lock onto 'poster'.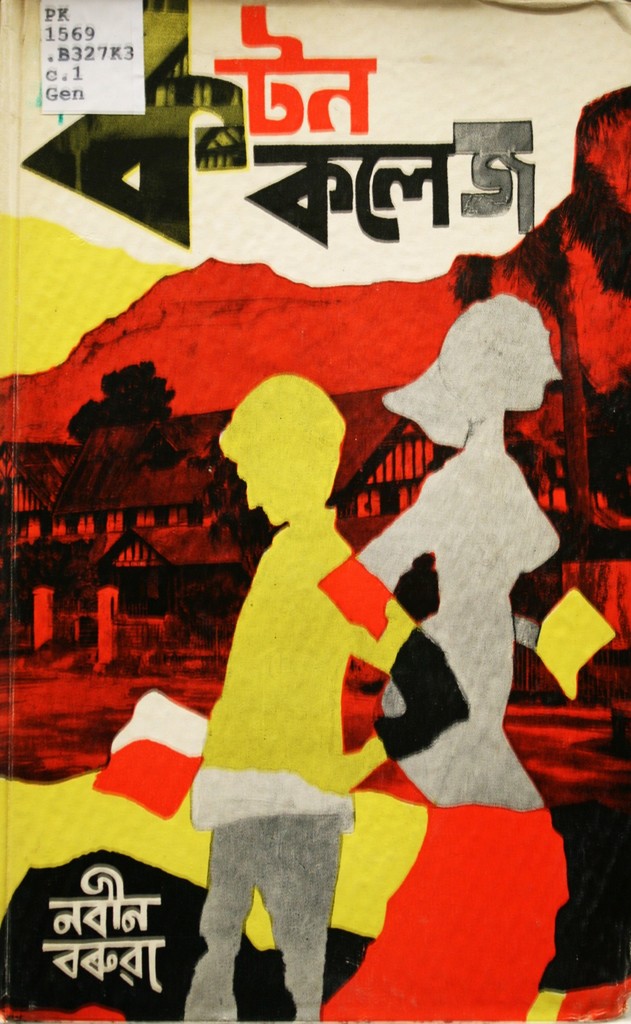
Locked: Rect(0, 0, 630, 1023).
